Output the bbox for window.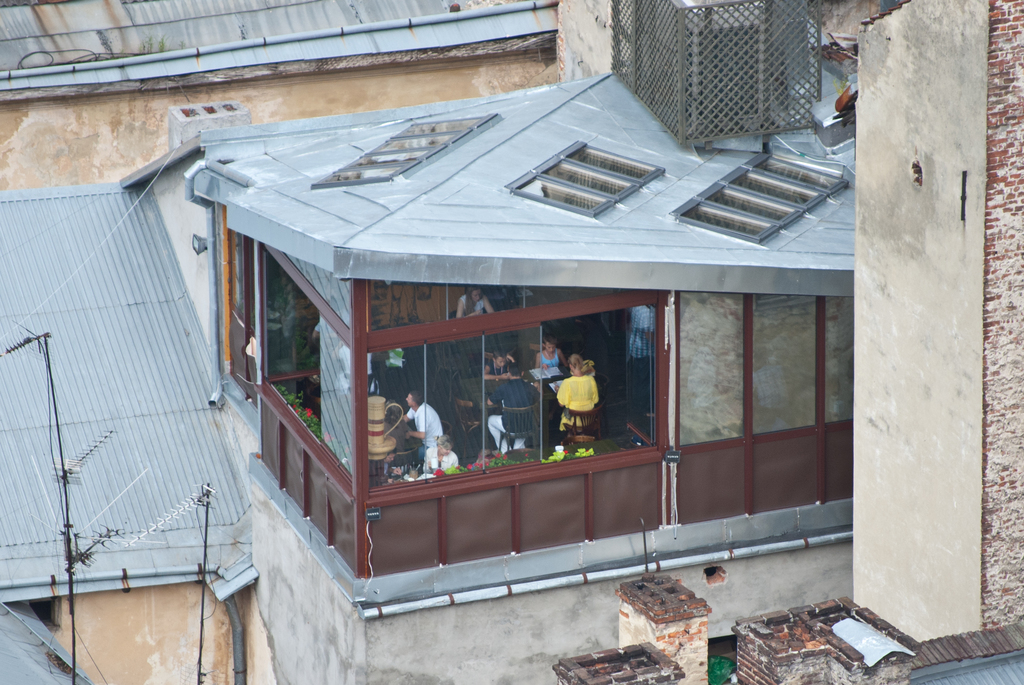
256,274,855,493.
